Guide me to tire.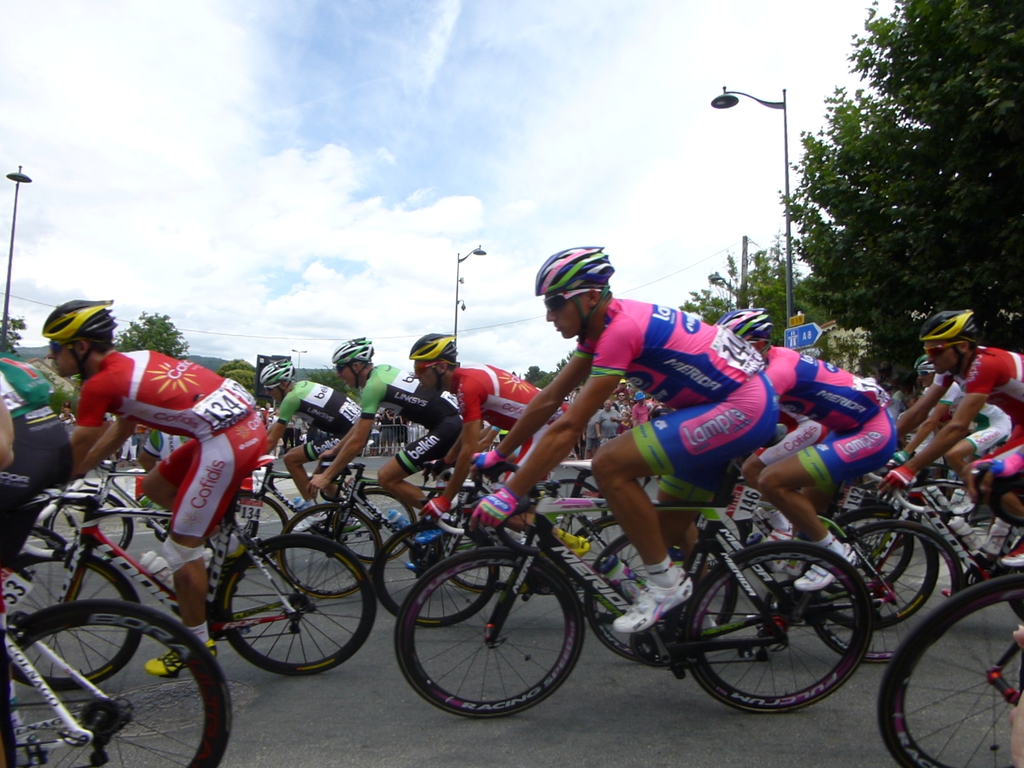
Guidance: region(3, 548, 146, 687).
